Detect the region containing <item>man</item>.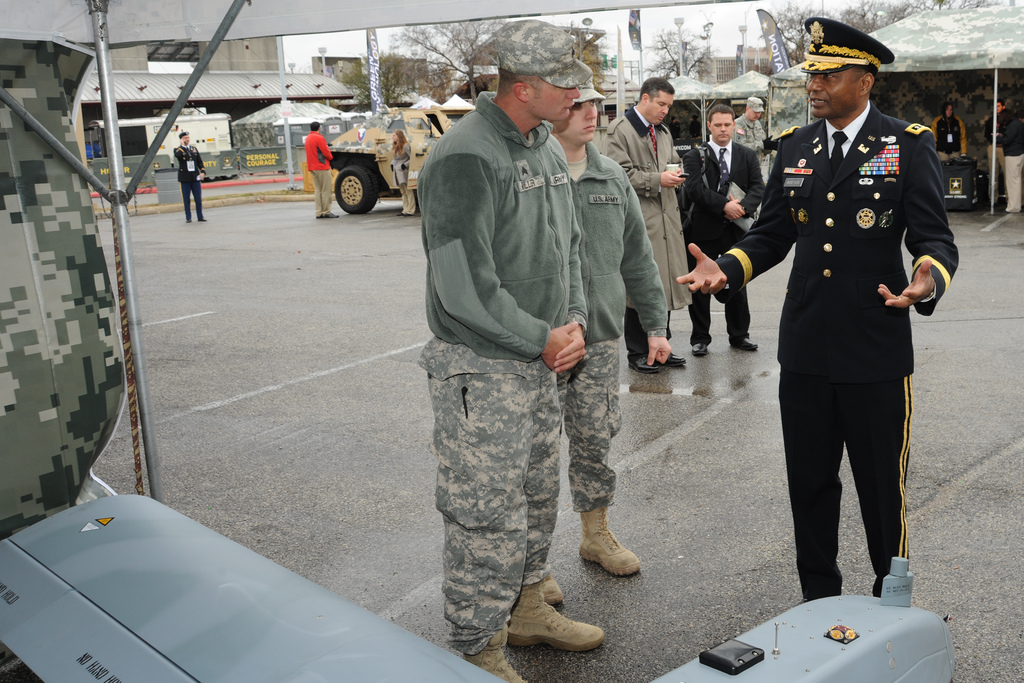
crop(595, 77, 696, 379).
